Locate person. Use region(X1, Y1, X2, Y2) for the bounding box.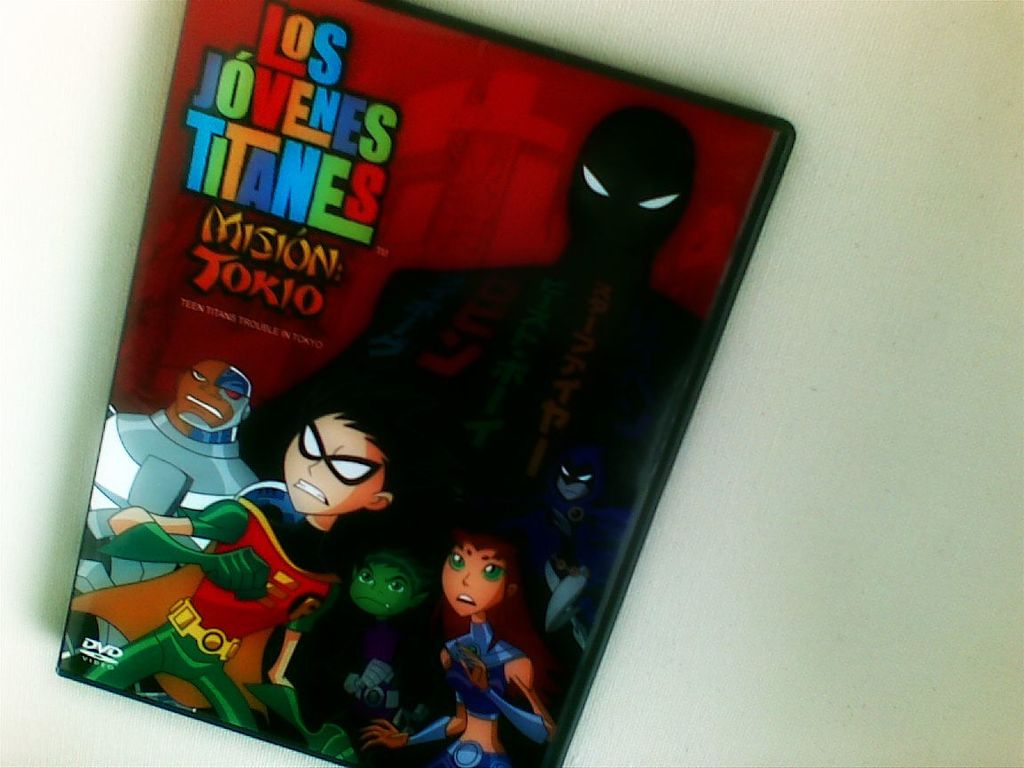
region(416, 502, 538, 747).
